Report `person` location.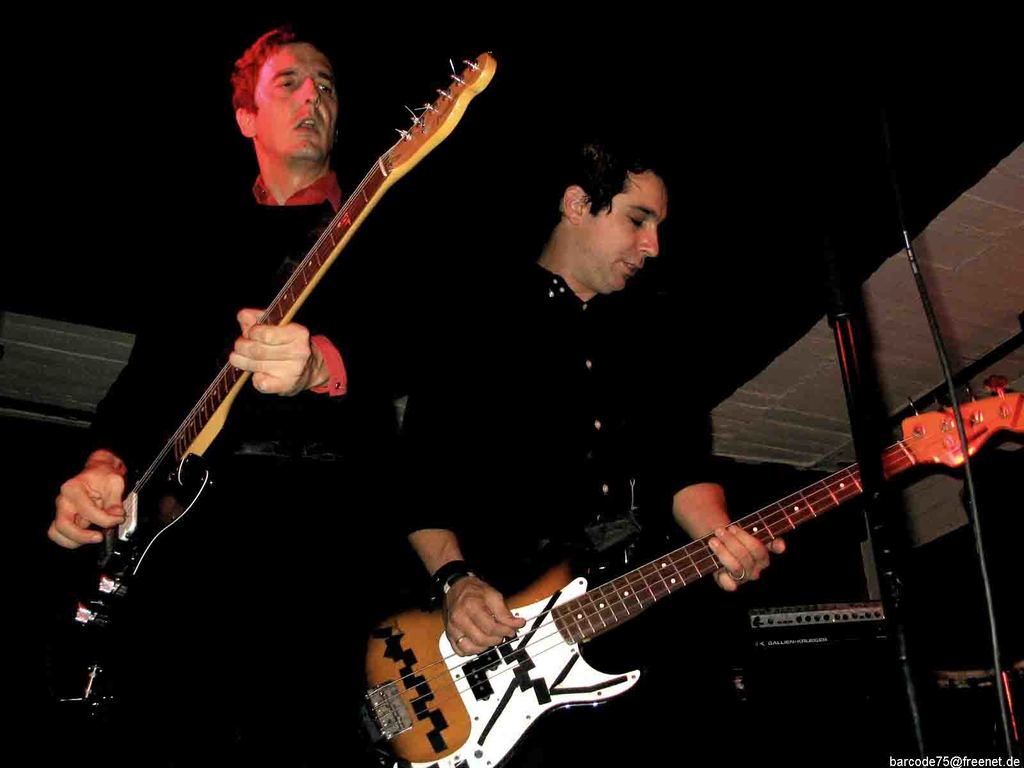
Report: {"left": 394, "top": 126, "right": 790, "bottom": 767}.
